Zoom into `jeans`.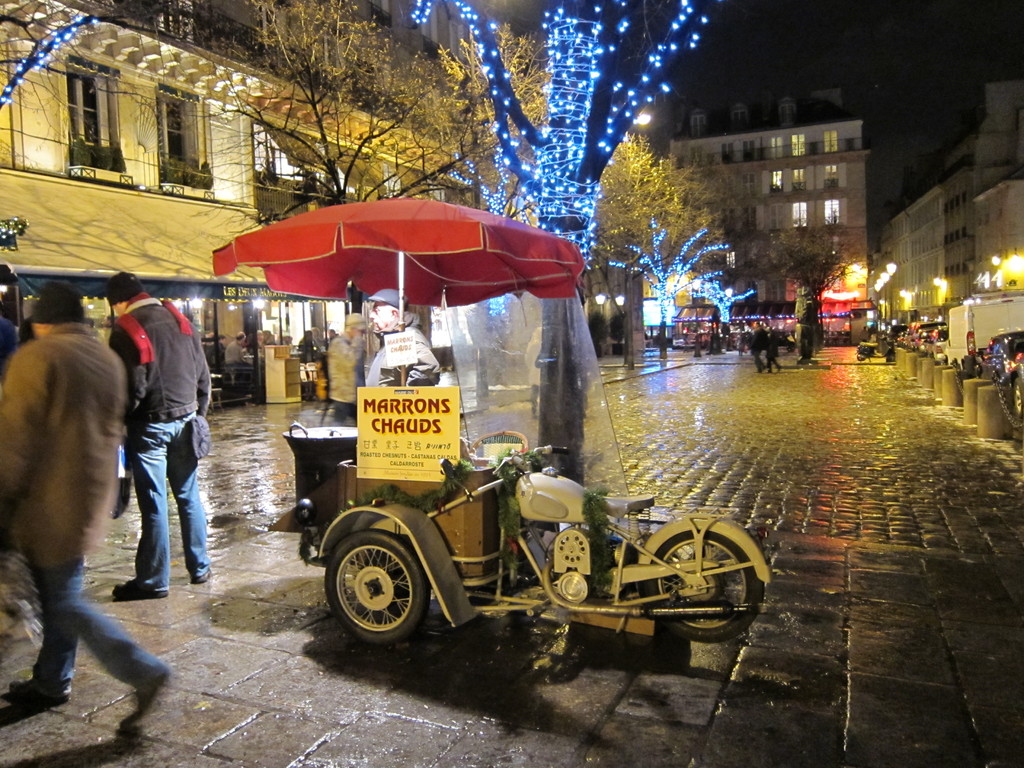
Zoom target: [left=134, top=421, right=209, bottom=593].
